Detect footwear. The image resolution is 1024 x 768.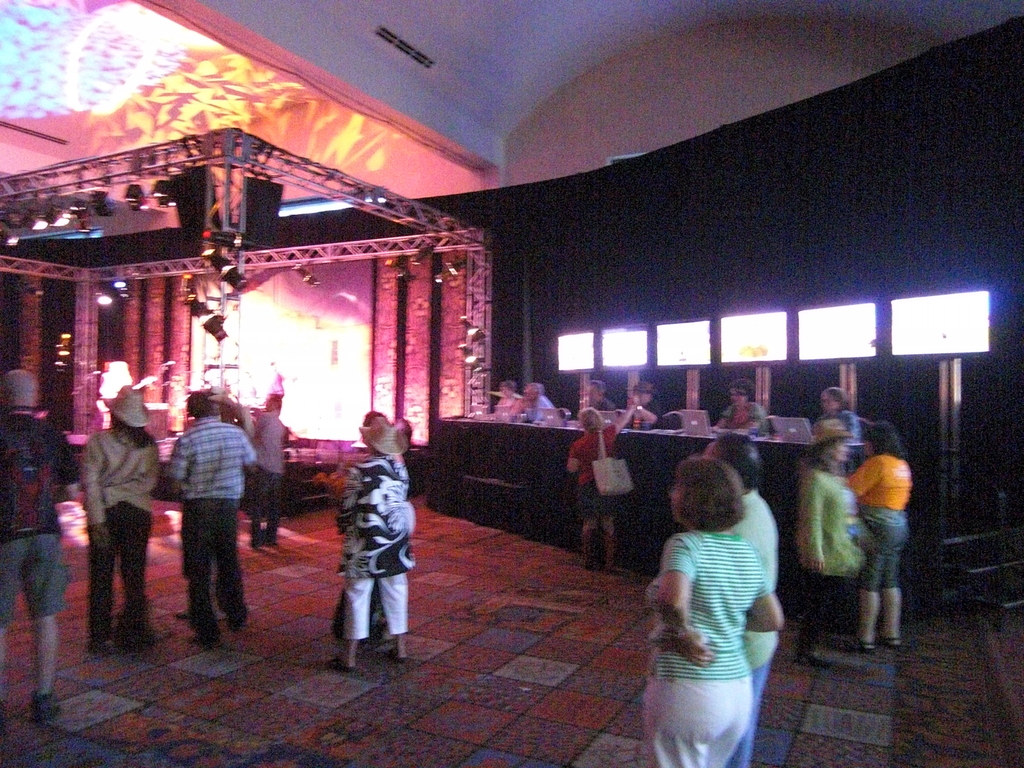
{"left": 880, "top": 626, "right": 906, "bottom": 648}.
